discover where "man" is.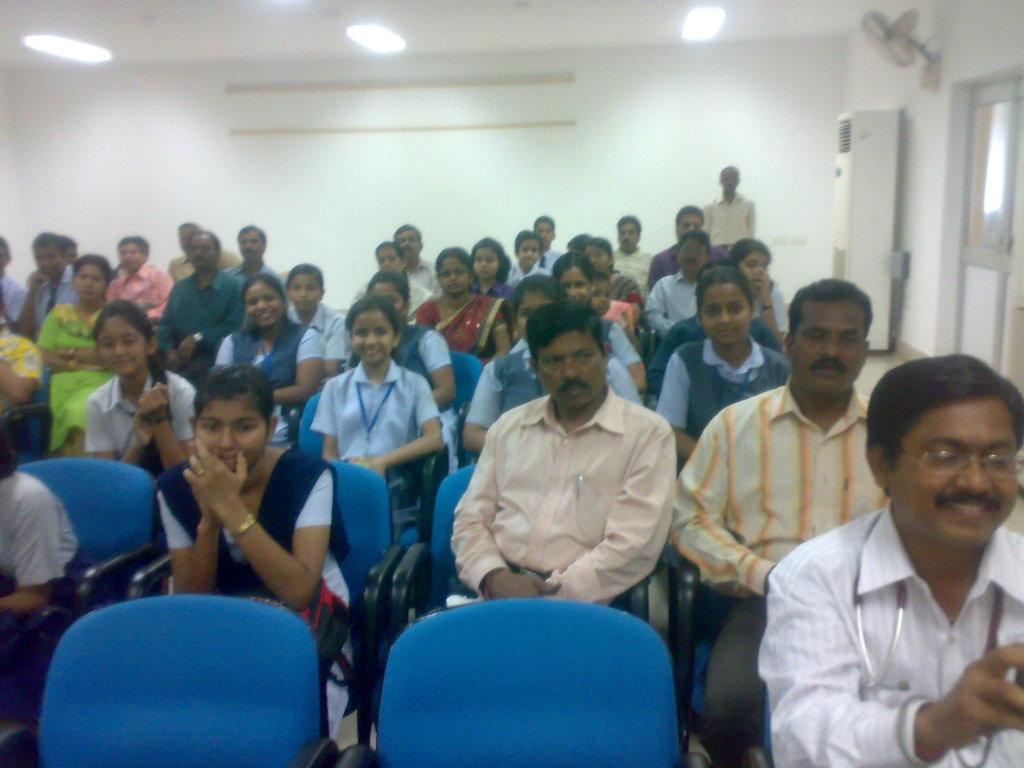
Discovered at bbox(216, 216, 280, 287).
